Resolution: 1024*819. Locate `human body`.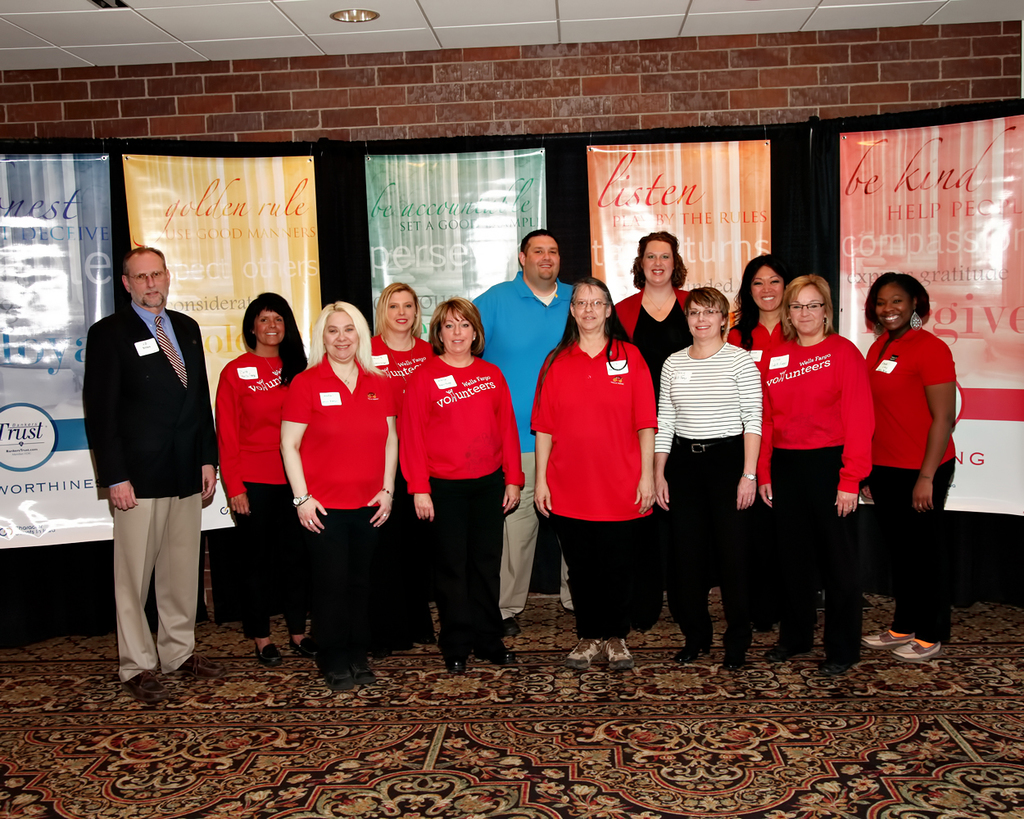
{"x1": 609, "y1": 283, "x2": 696, "y2": 632}.
